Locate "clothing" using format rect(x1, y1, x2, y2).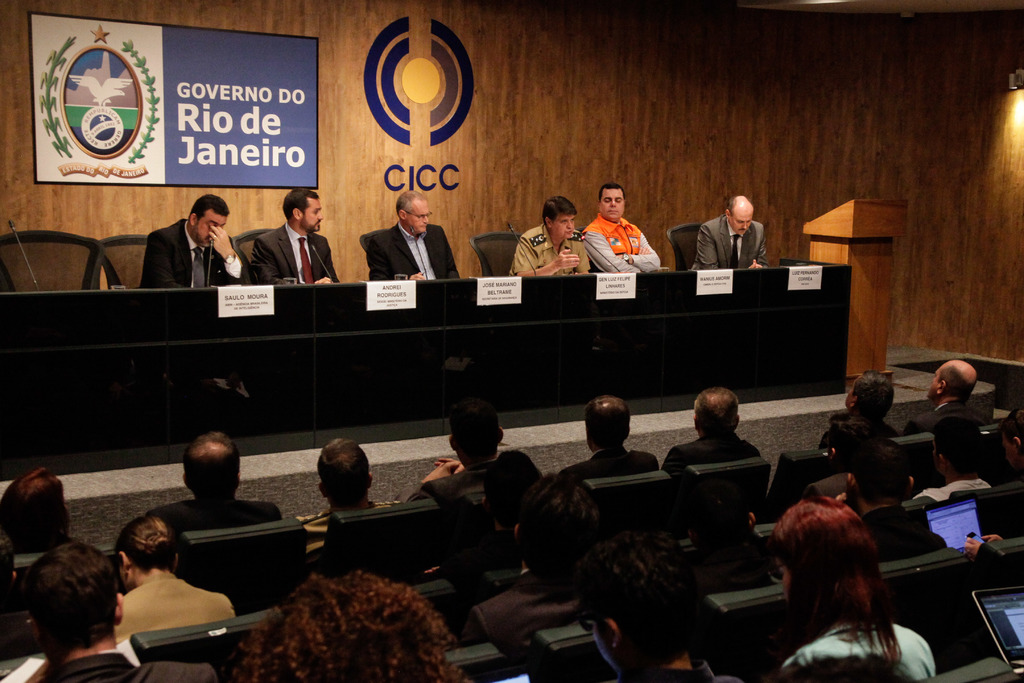
rect(116, 569, 229, 639).
